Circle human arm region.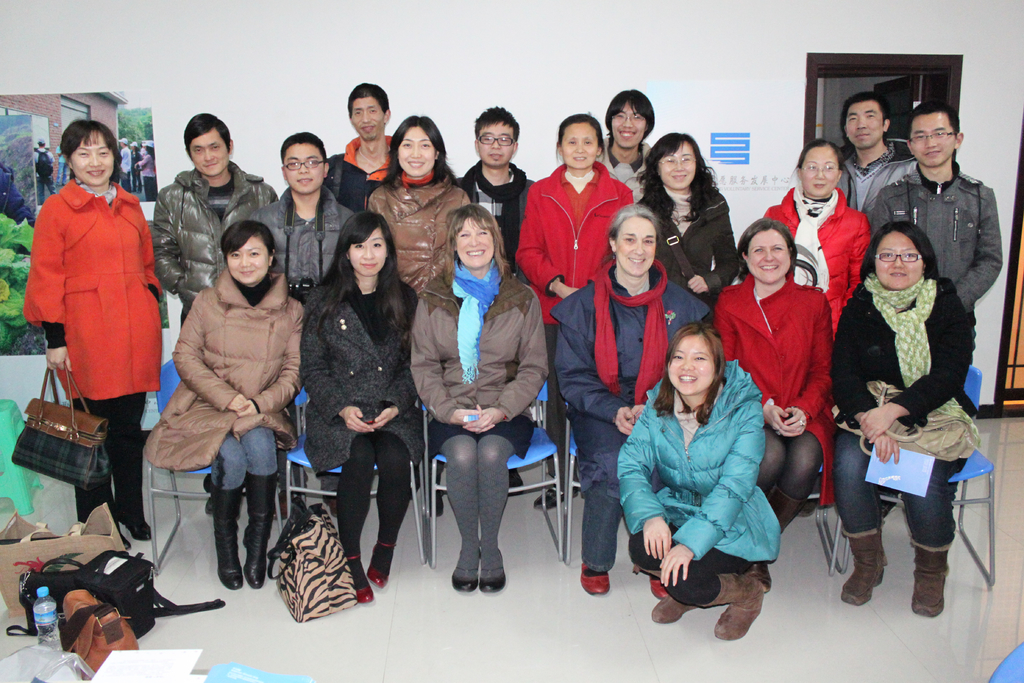
Region: <bbox>611, 398, 678, 570</bbox>.
